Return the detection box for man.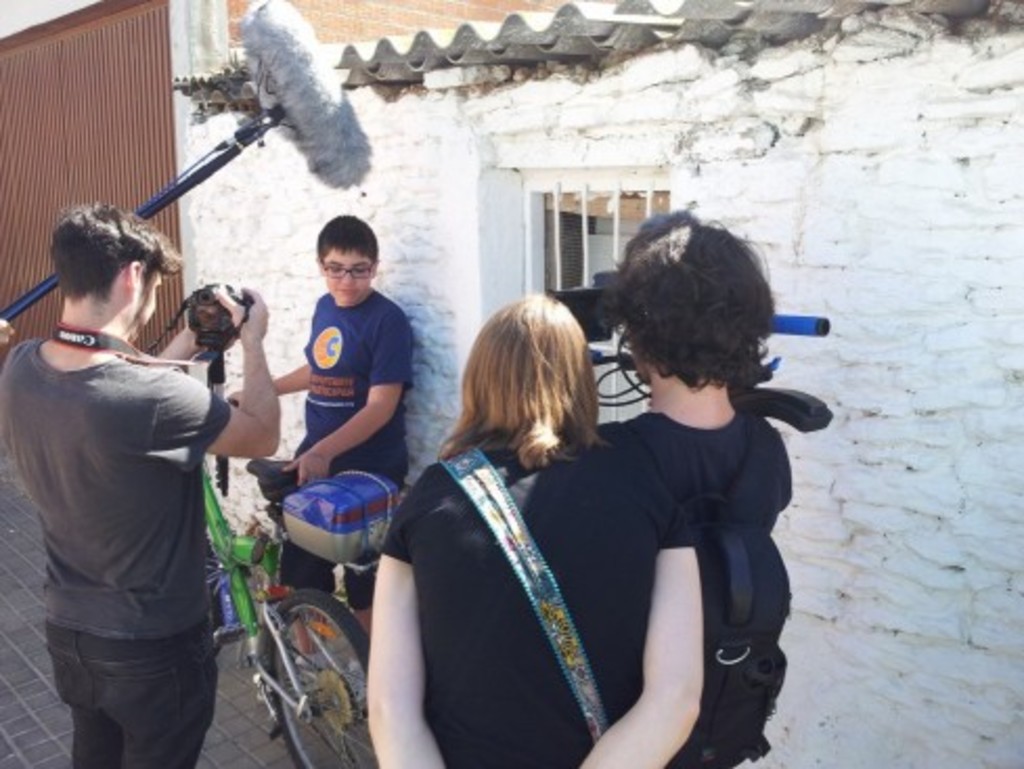
x1=586, y1=205, x2=787, y2=767.
